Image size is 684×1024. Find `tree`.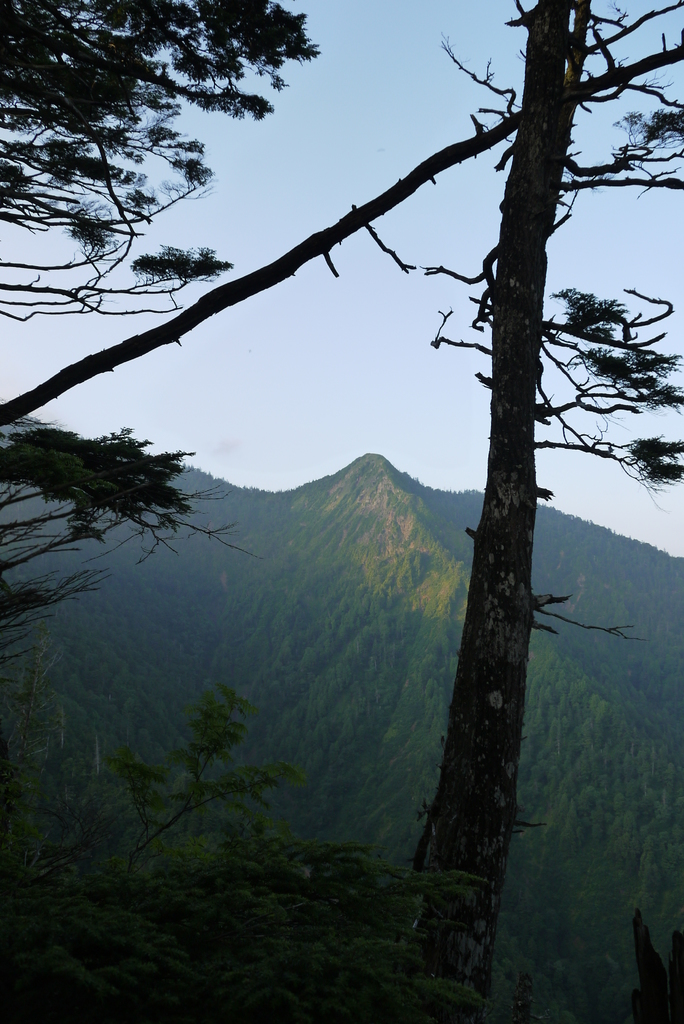
0:428:232:637.
